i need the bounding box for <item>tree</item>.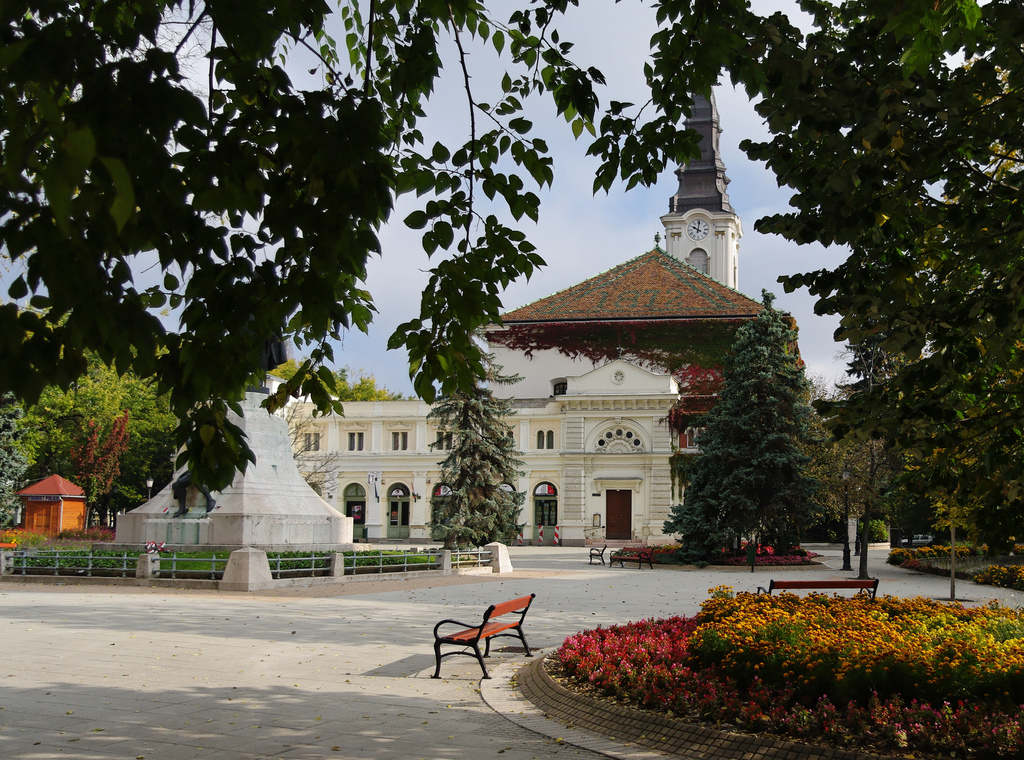
Here it is: (419, 336, 529, 556).
